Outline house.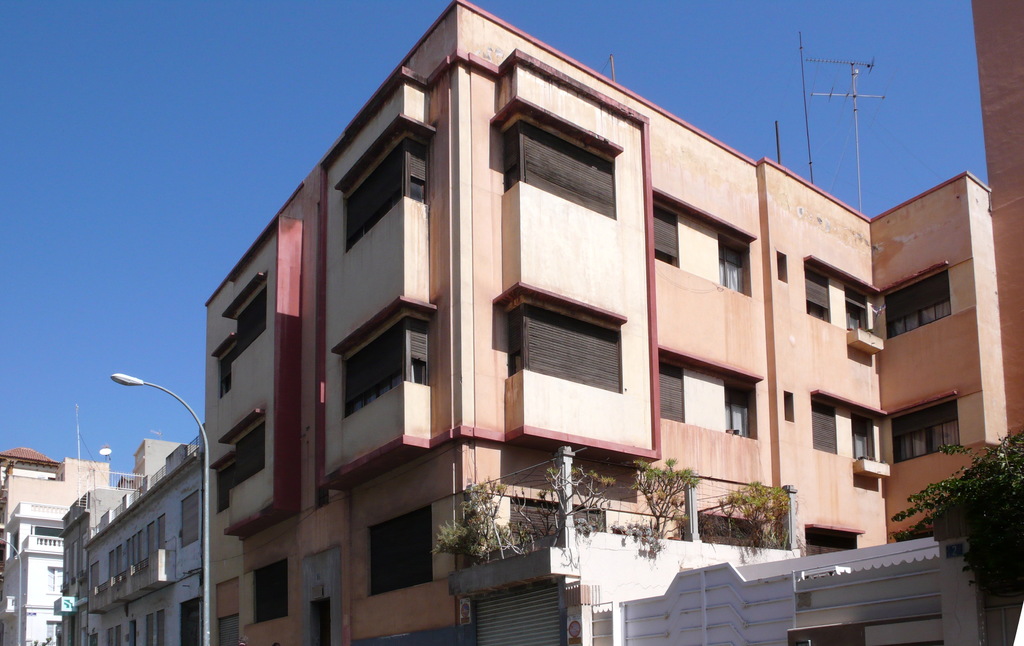
Outline: BBox(97, 2, 967, 645).
